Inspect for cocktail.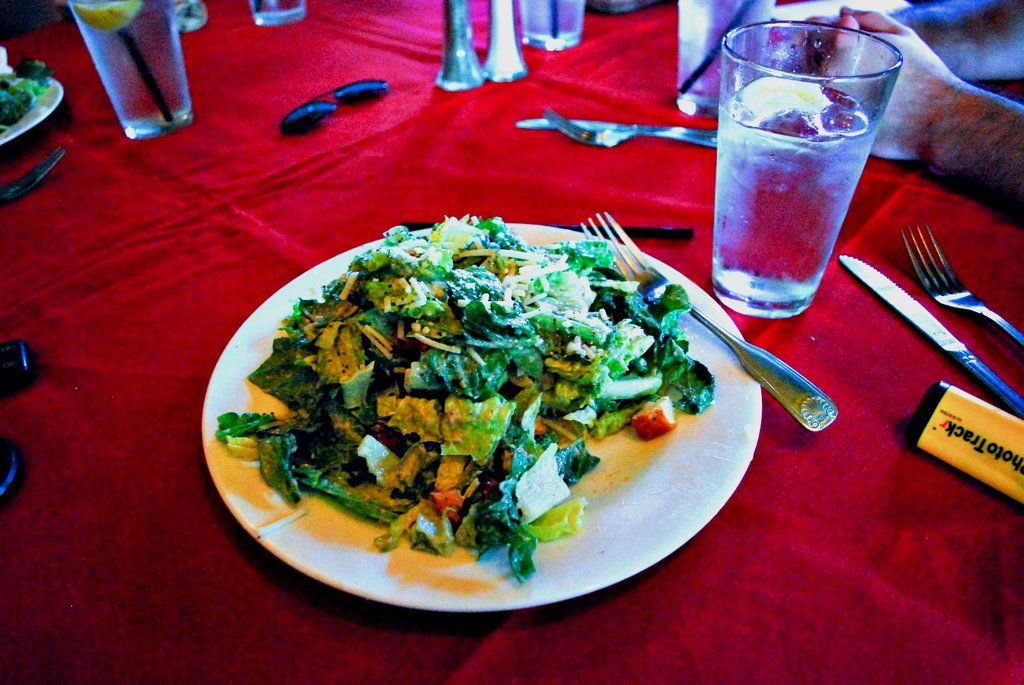
Inspection: region(250, 0, 307, 25).
